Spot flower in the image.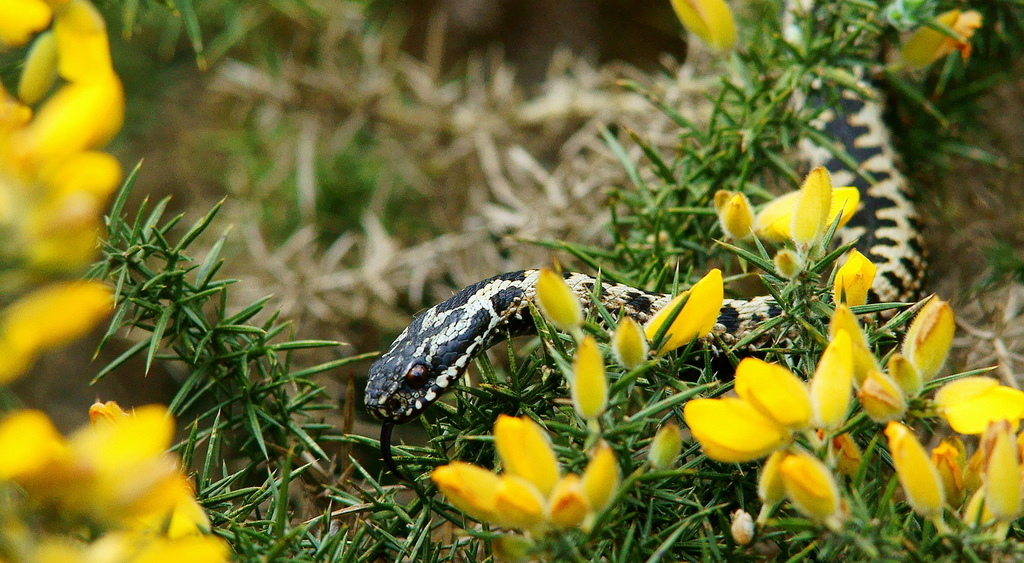
flower found at region(407, 414, 657, 528).
